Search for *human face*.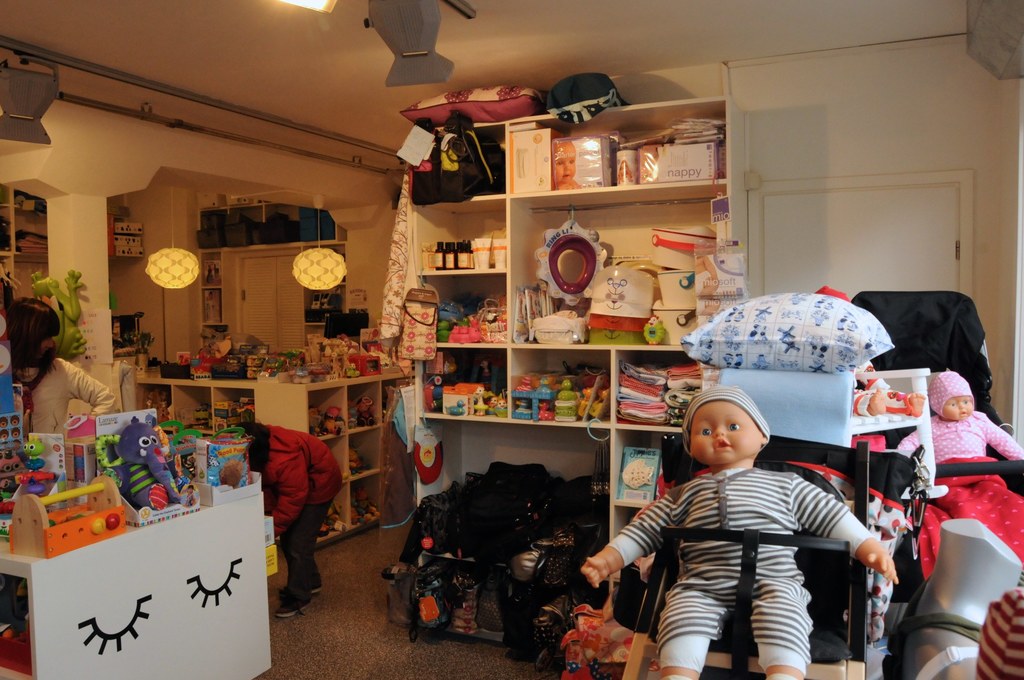
Found at region(948, 400, 970, 417).
